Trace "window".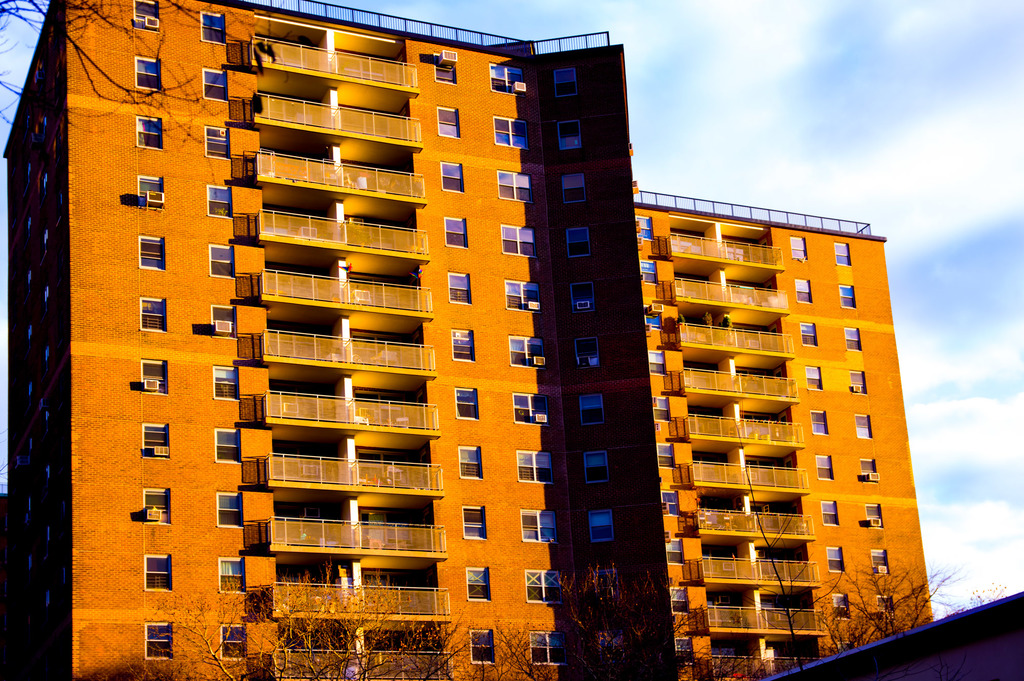
Traced to crop(132, 0, 157, 31).
